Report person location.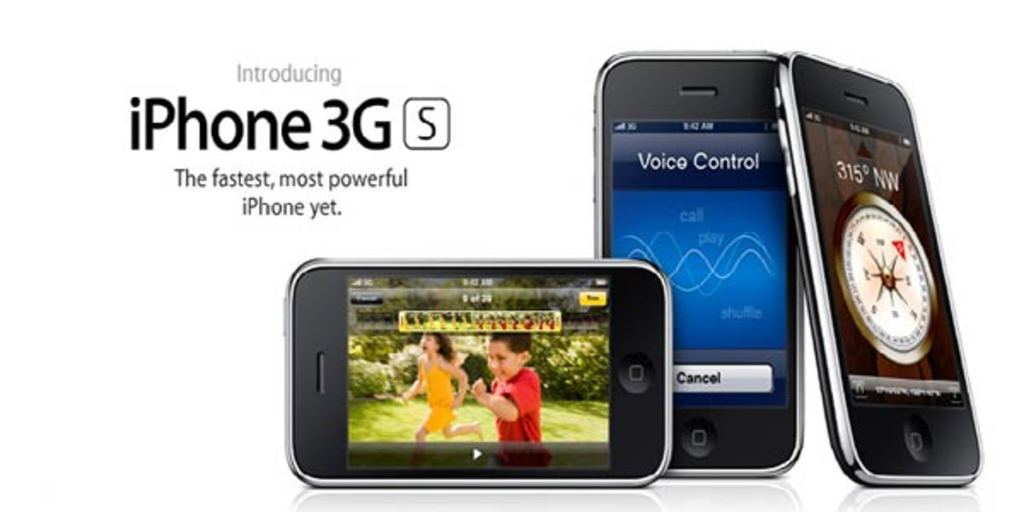
Report: (404, 329, 486, 445).
